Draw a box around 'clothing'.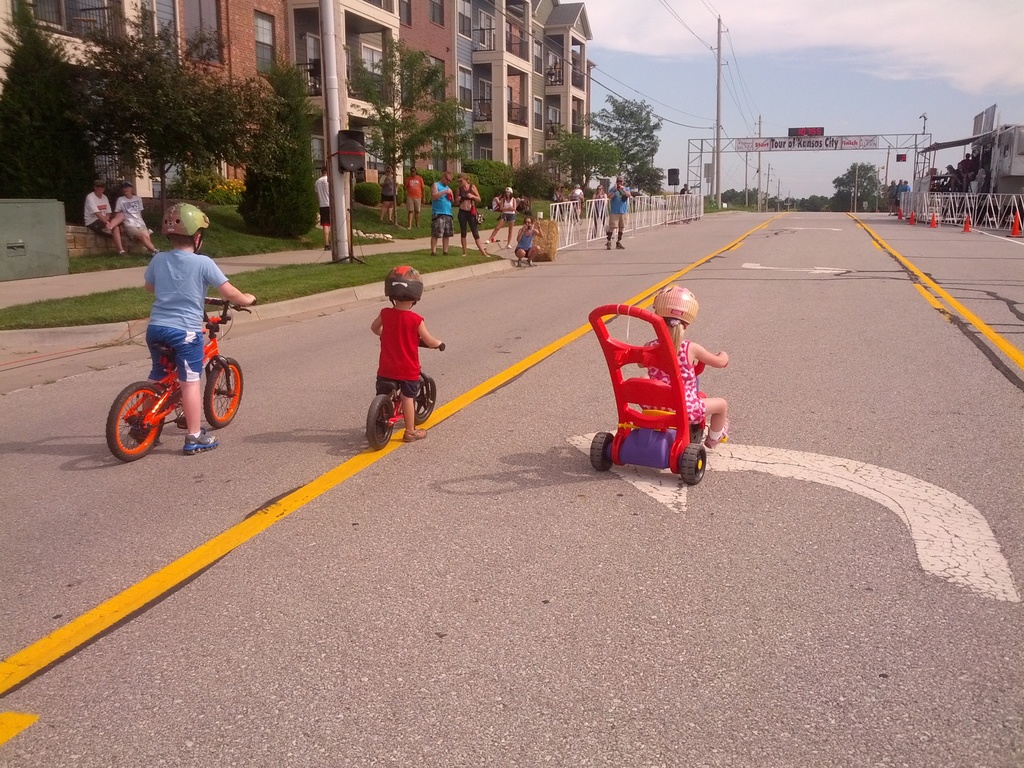
box(681, 186, 690, 200).
